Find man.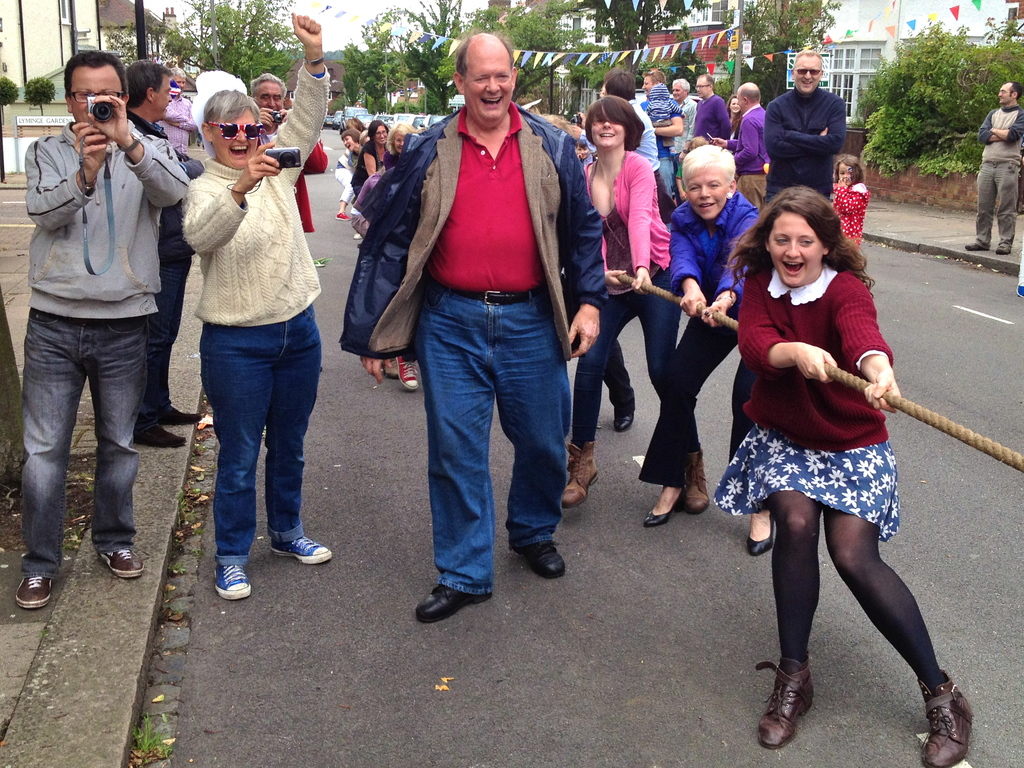
crop(243, 70, 323, 234).
